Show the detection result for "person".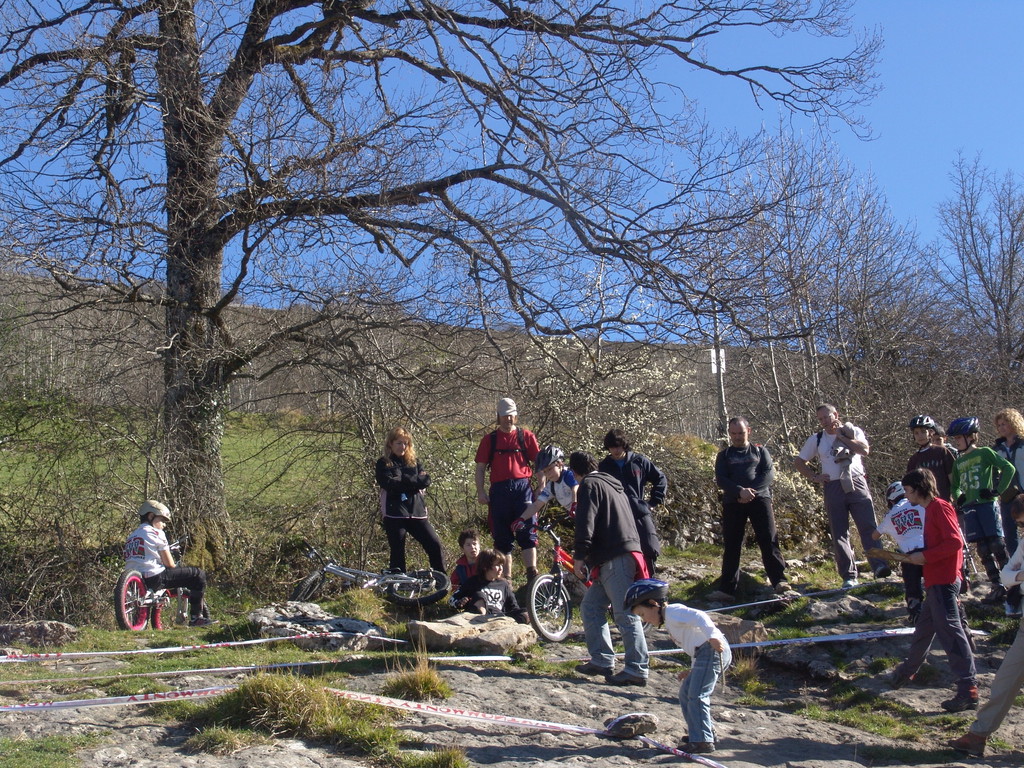
600,431,666,576.
